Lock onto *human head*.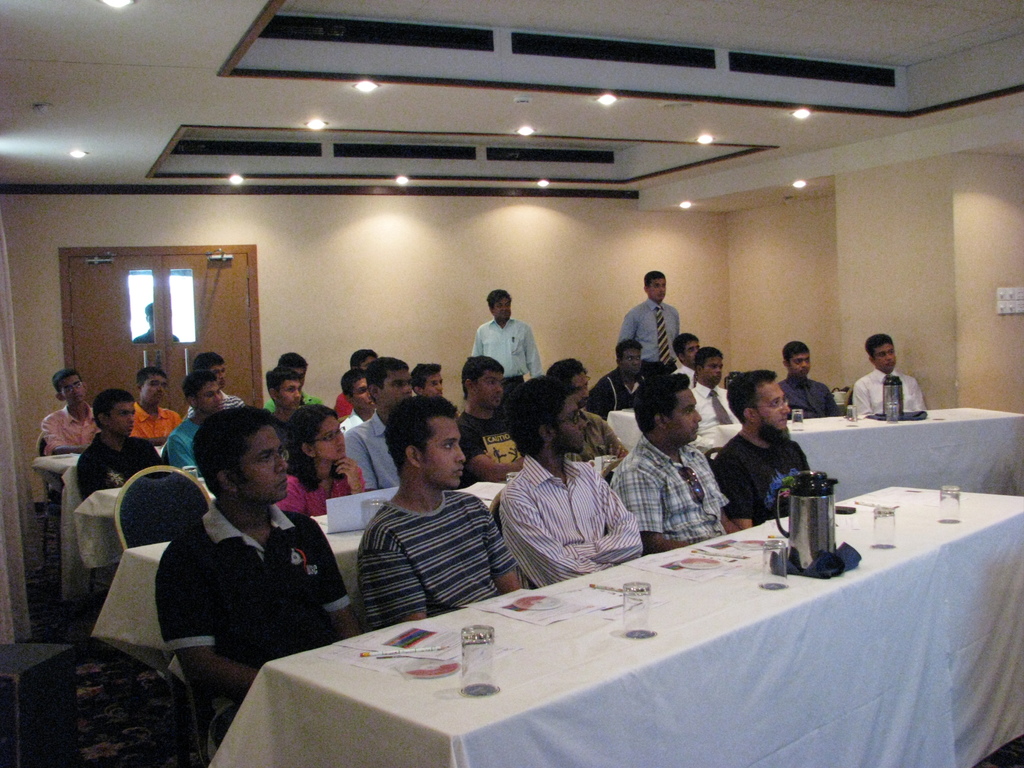
Locked: <region>296, 405, 348, 460</region>.
